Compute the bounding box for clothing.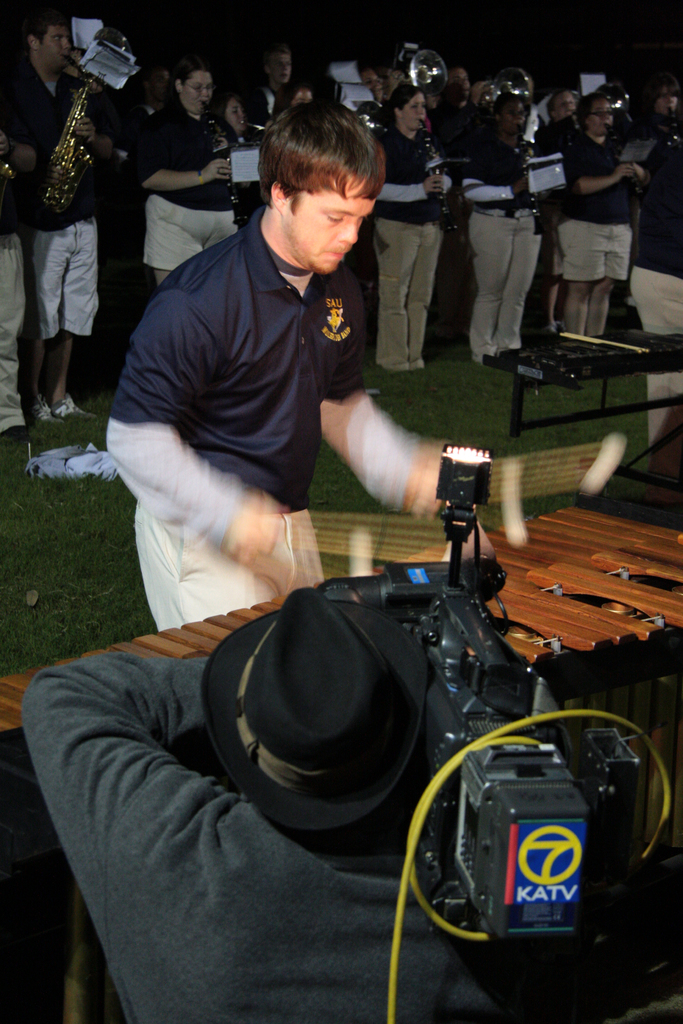
0:66:101:342.
